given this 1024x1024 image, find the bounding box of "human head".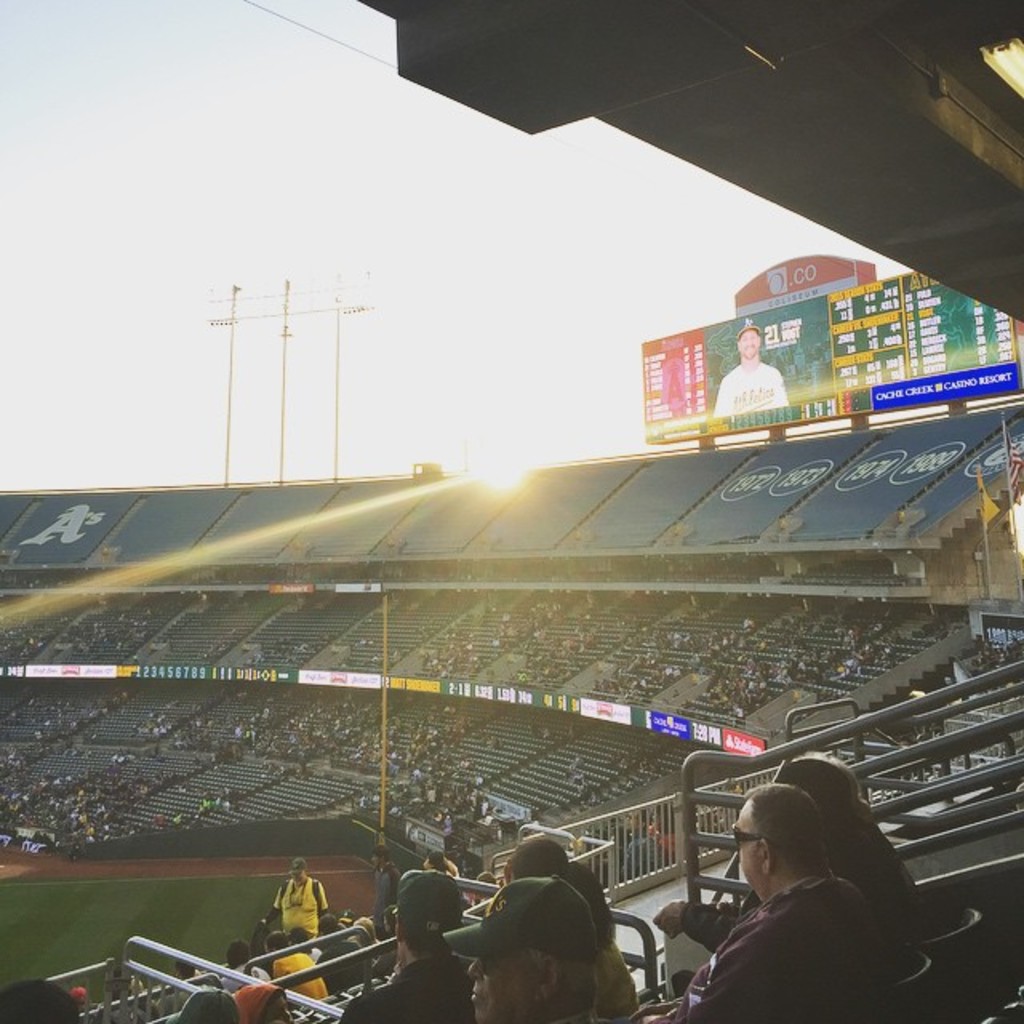
select_region(288, 858, 310, 886).
